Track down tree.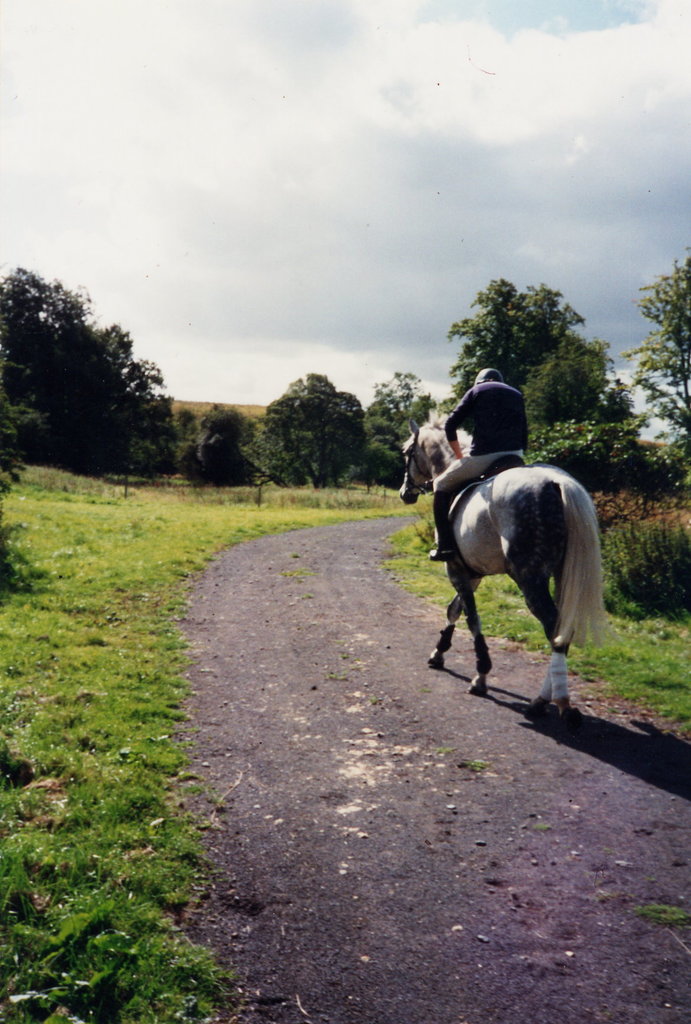
Tracked to (0,266,180,474).
